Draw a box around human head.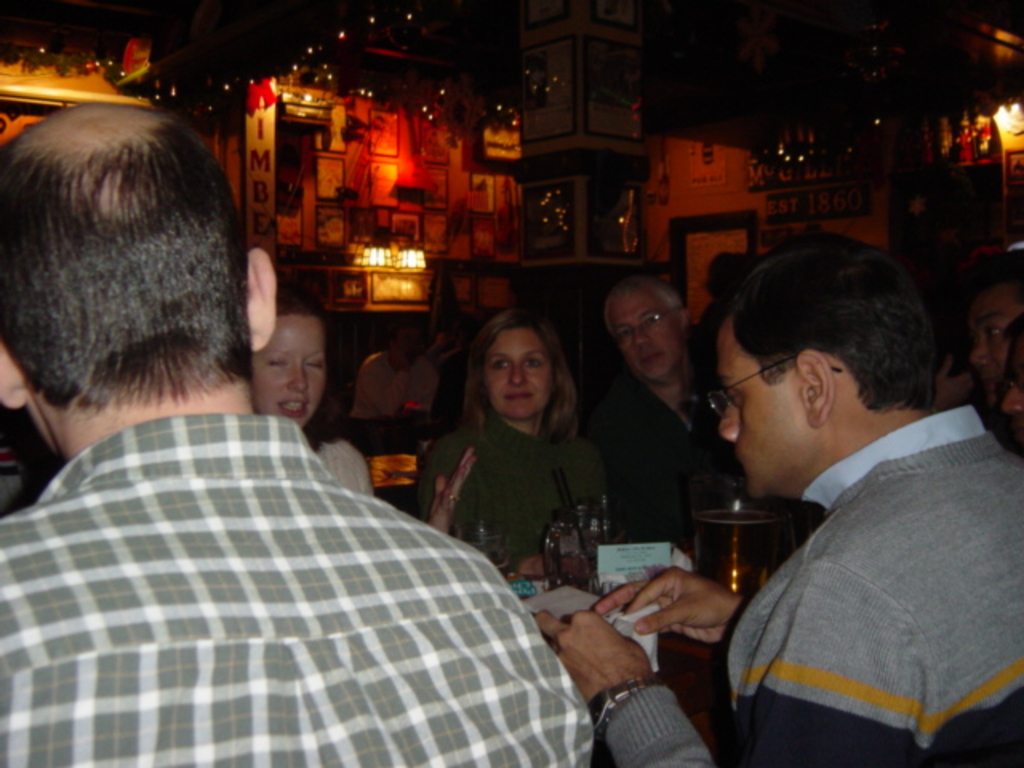
<bbox>702, 253, 755, 301</bbox>.
